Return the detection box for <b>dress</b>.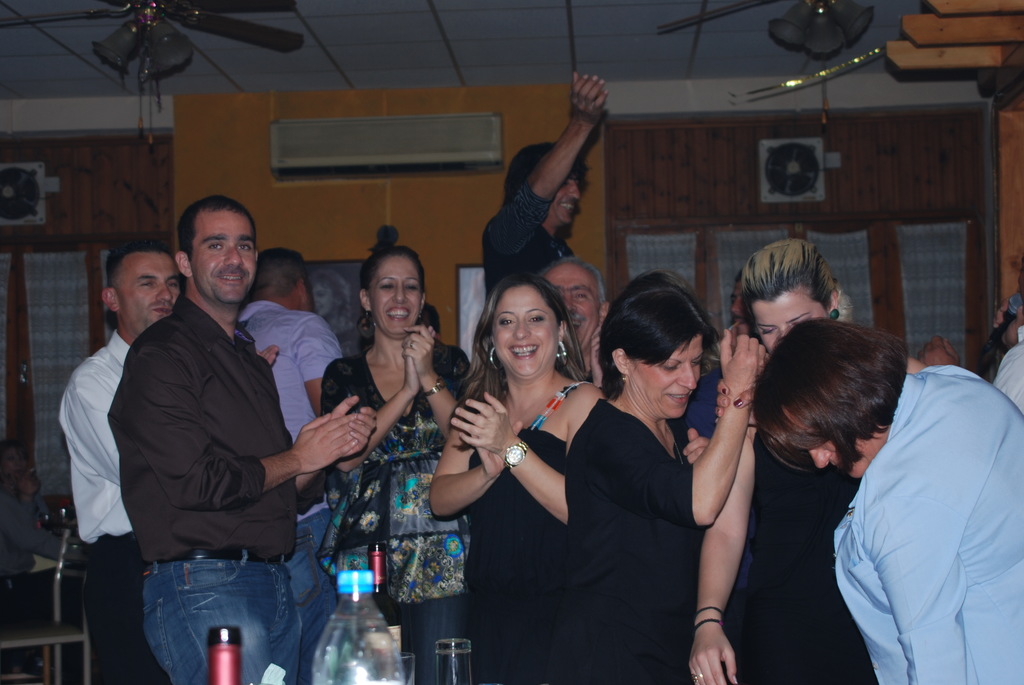
region(723, 427, 880, 684).
